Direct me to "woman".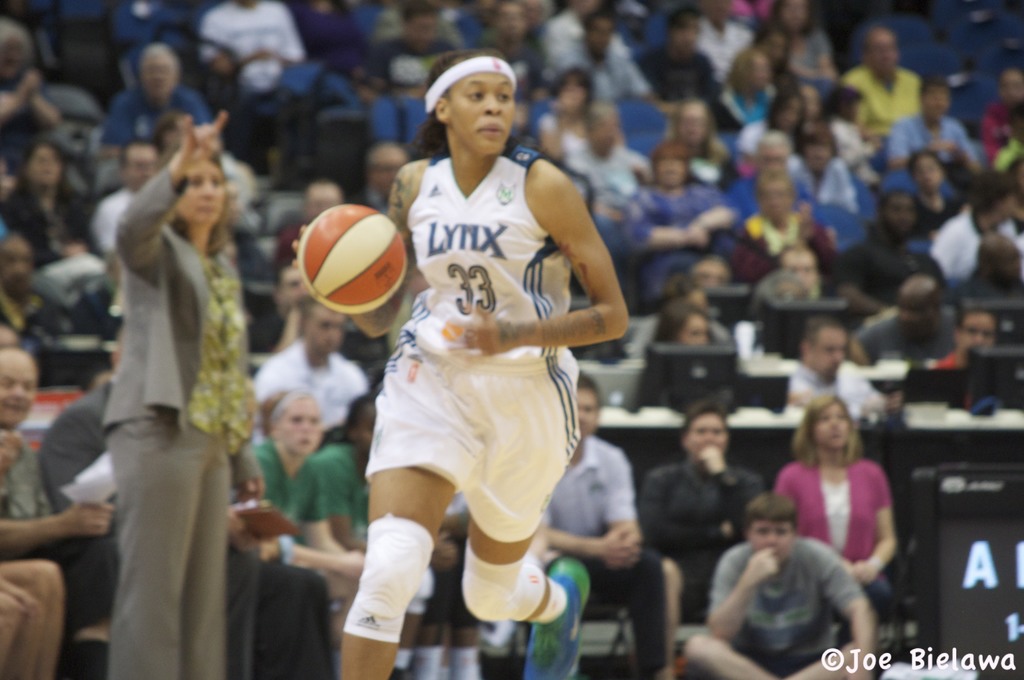
Direction: <region>105, 102, 260, 679</region>.
